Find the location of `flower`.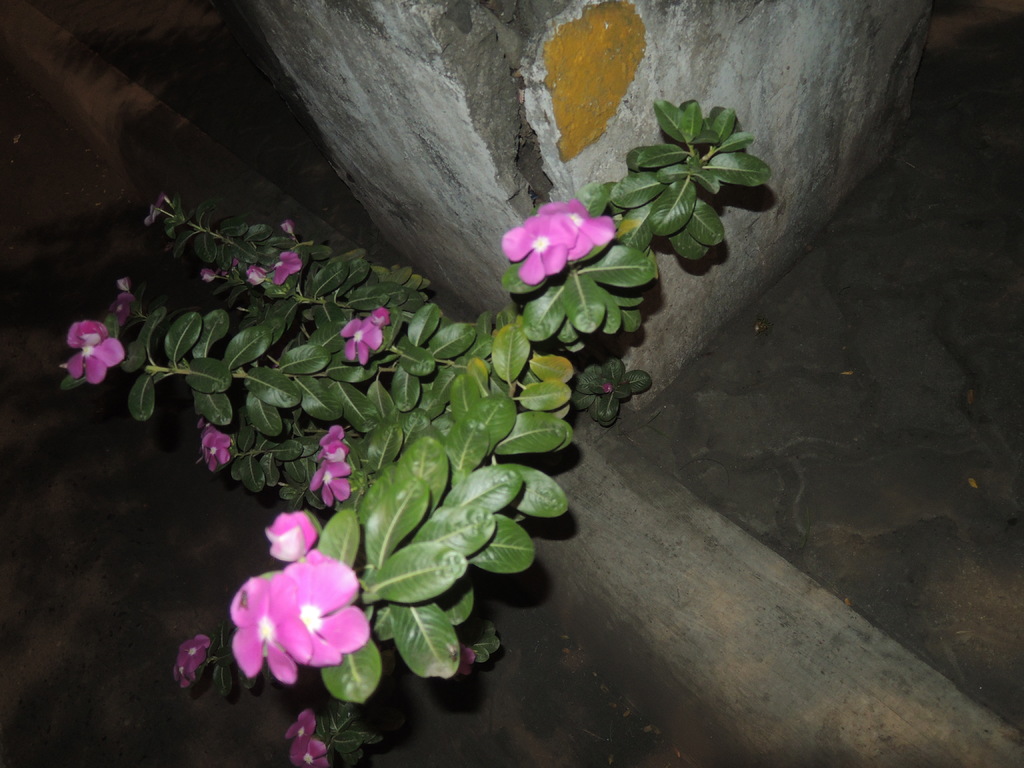
Location: box=[501, 212, 580, 284].
